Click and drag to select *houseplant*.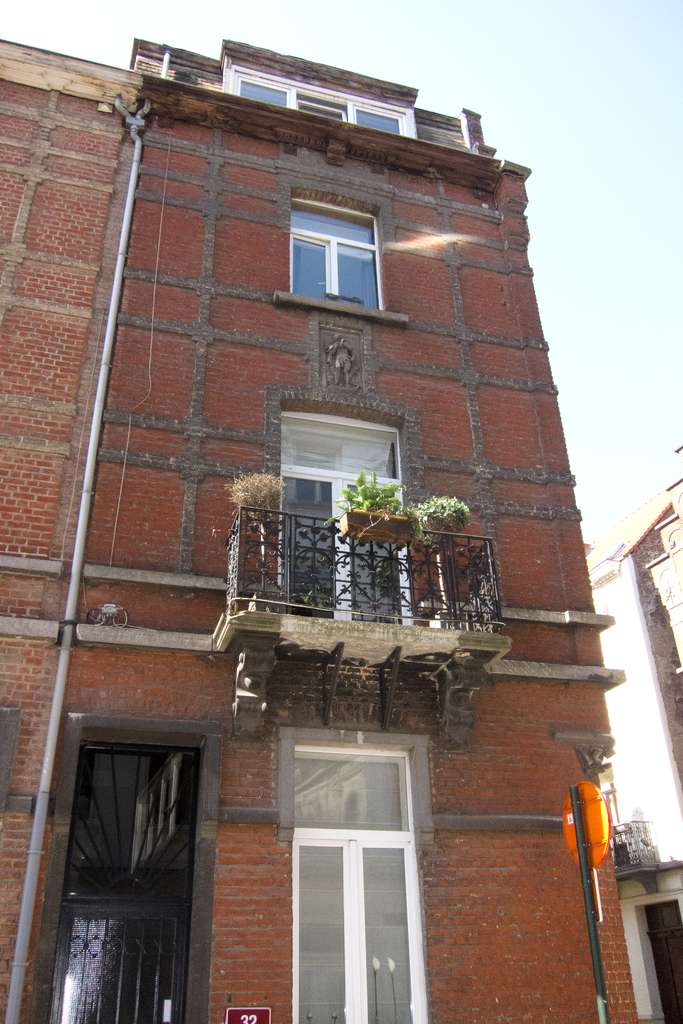
Selection: 232,469,295,534.
